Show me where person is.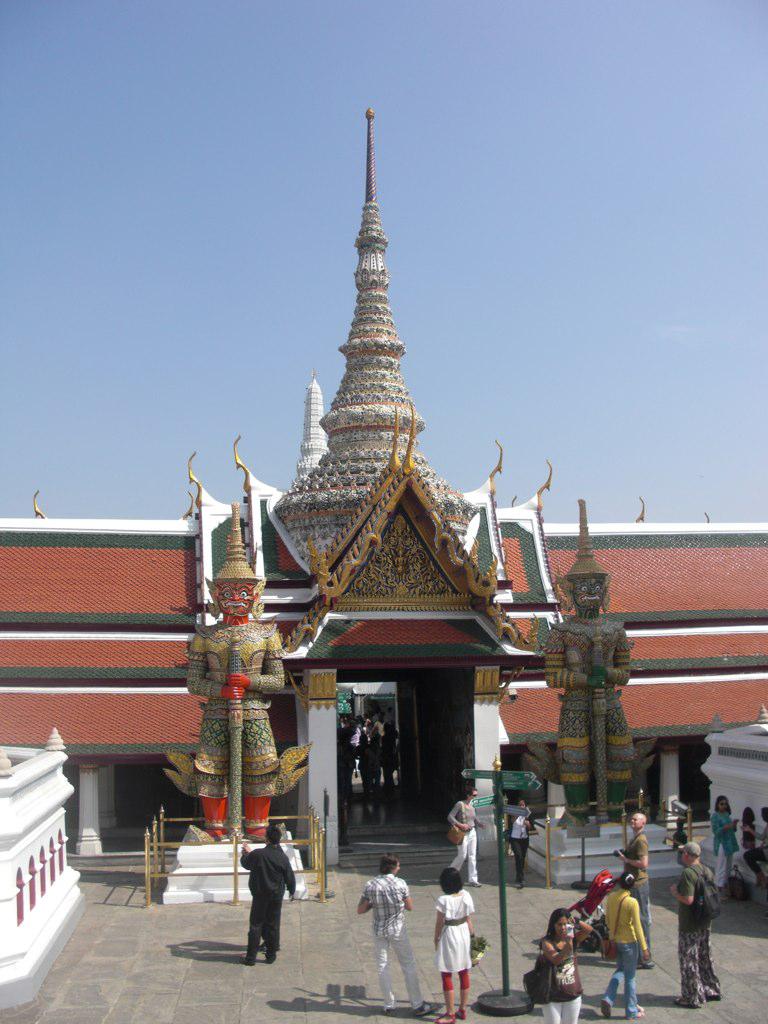
person is at (x1=444, y1=783, x2=480, y2=884).
